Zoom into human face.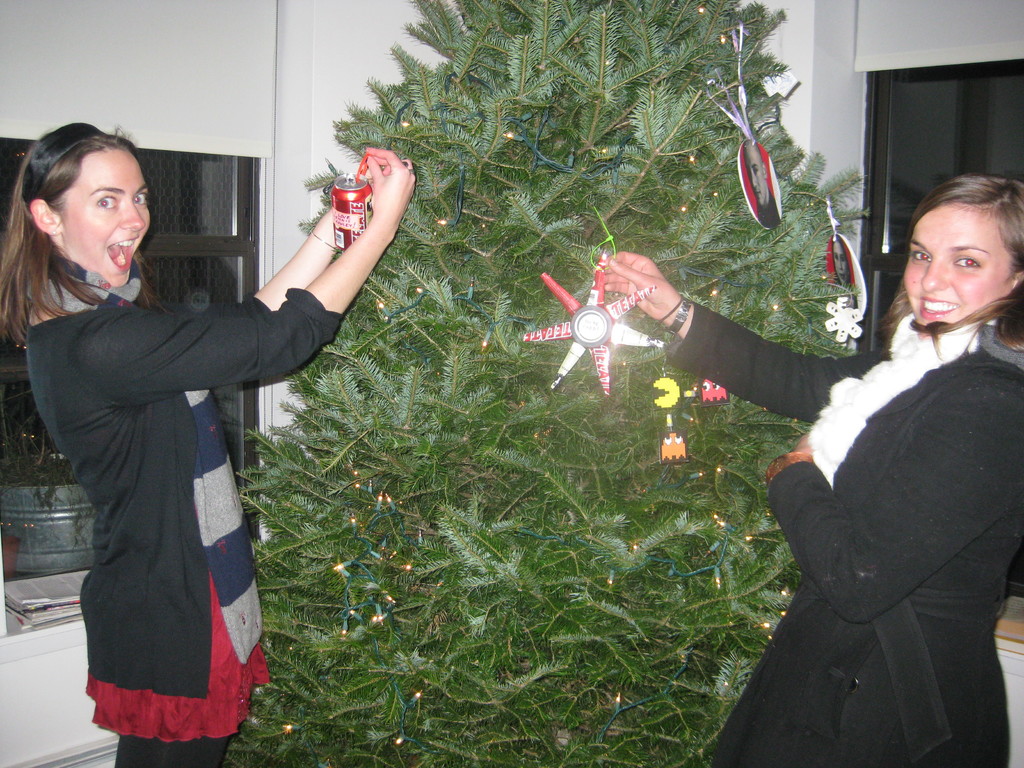
Zoom target: box(65, 149, 152, 286).
